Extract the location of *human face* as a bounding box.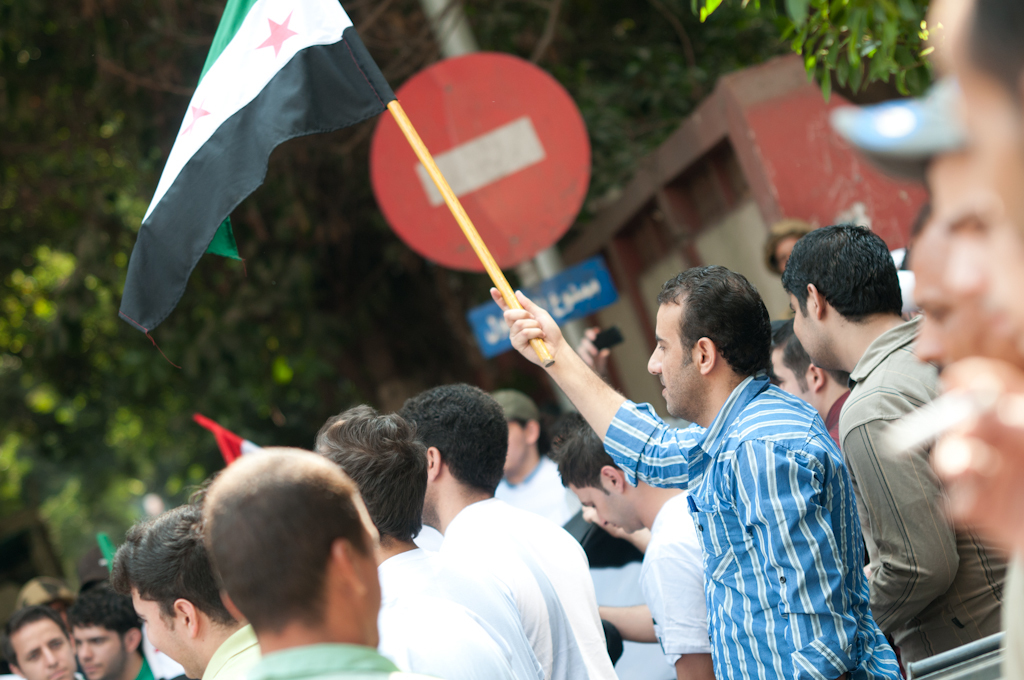
left=644, top=301, right=694, bottom=419.
